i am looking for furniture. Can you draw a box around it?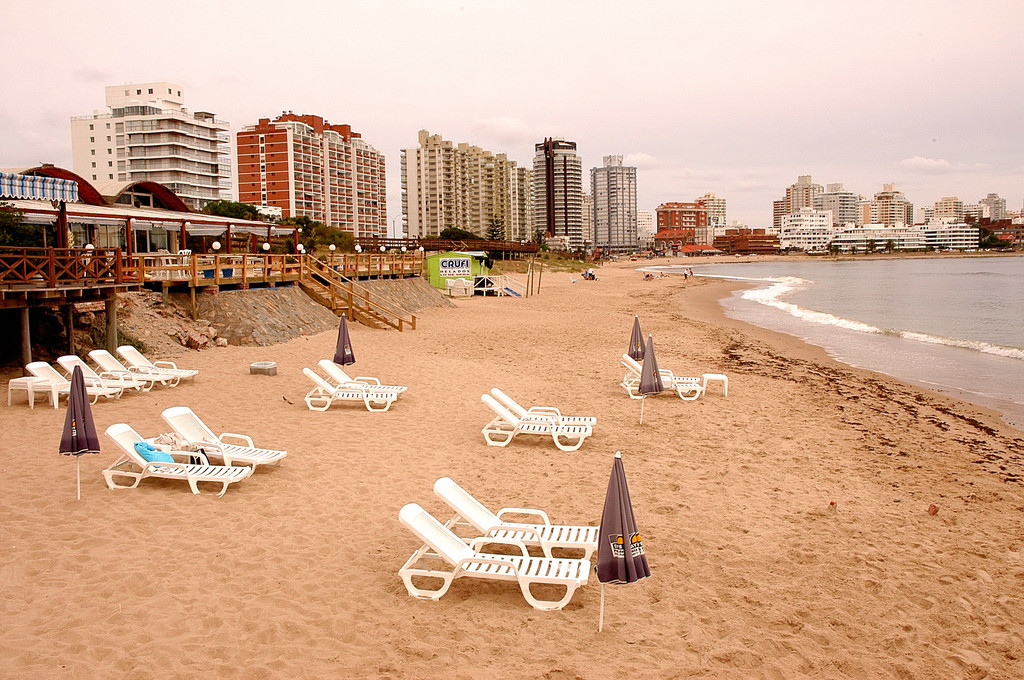
Sure, the bounding box is detection(157, 248, 179, 280).
